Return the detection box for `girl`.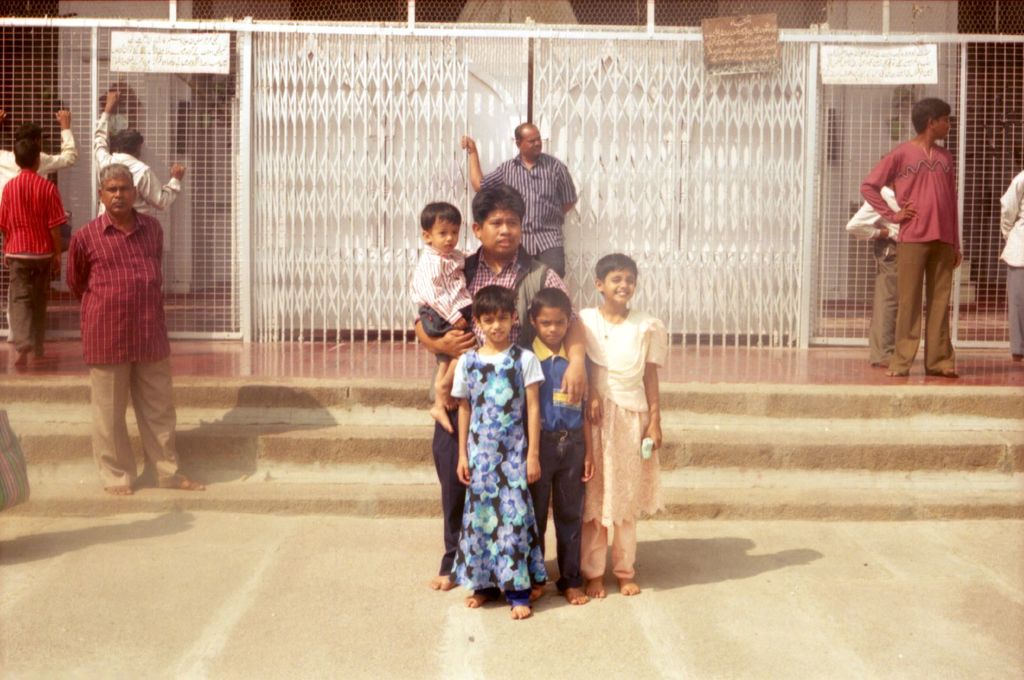
detection(446, 284, 545, 619).
